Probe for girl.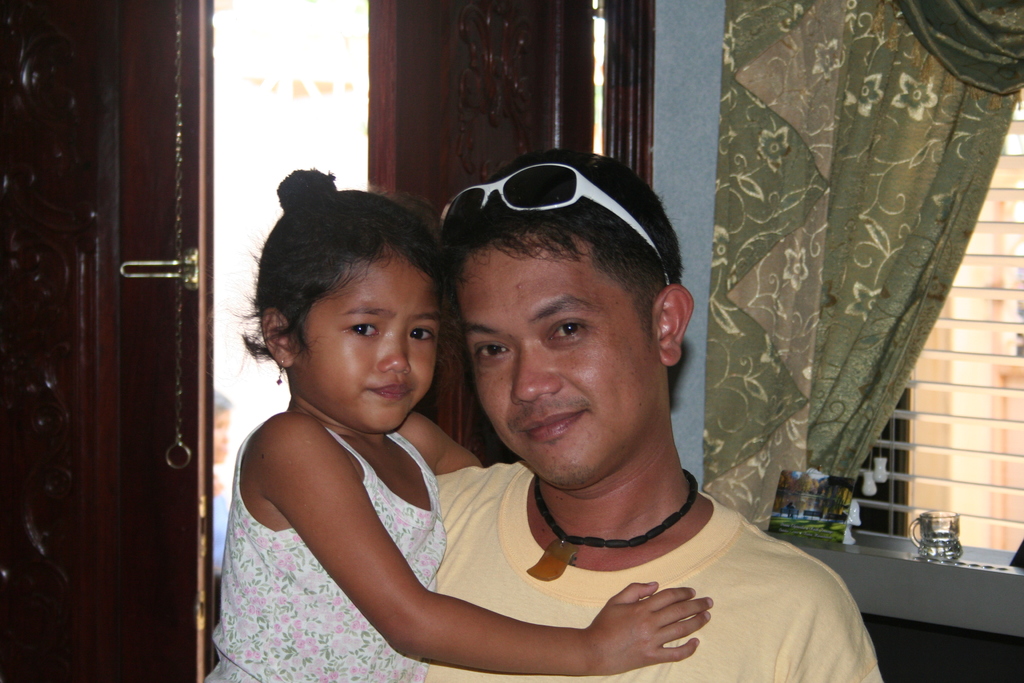
Probe result: [x1=203, y1=169, x2=713, y2=681].
